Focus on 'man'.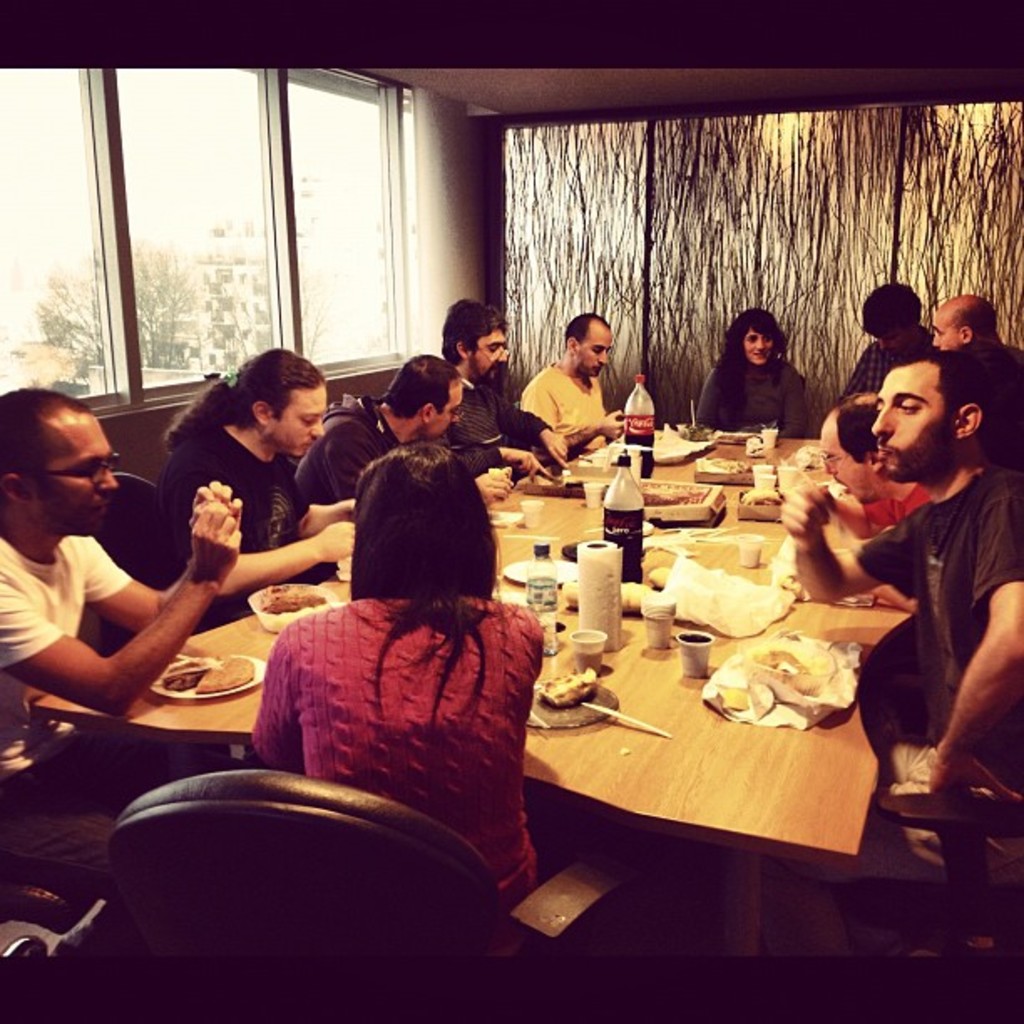
Focused at [778, 338, 1022, 944].
